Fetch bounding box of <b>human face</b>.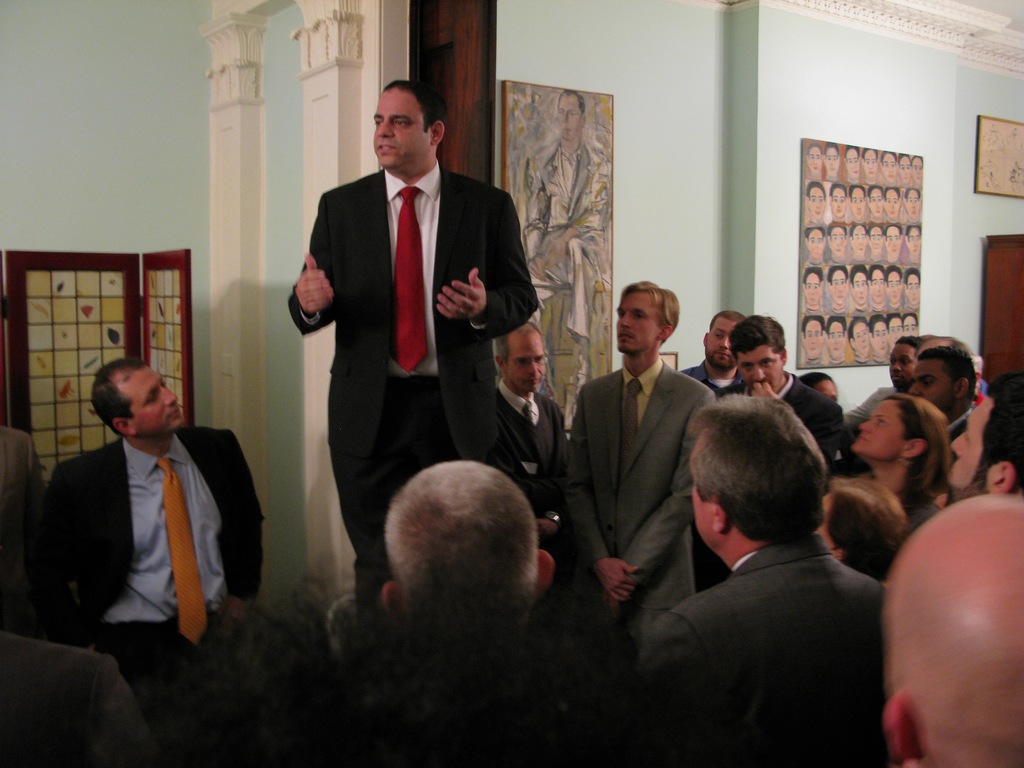
Bbox: region(820, 227, 846, 261).
